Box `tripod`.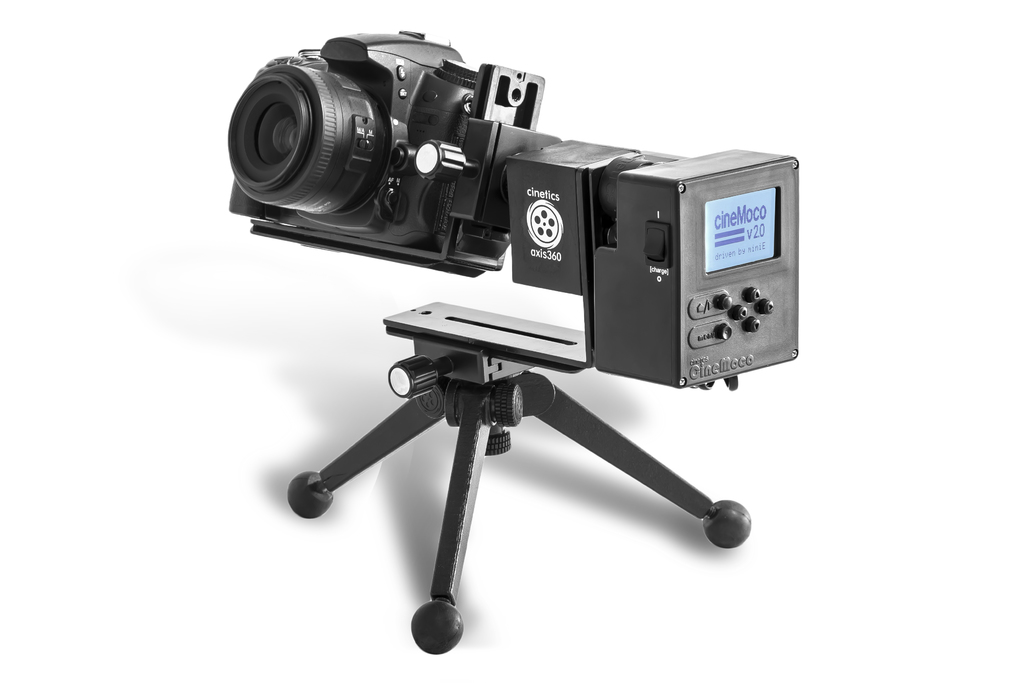
bbox(285, 300, 750, 656).
